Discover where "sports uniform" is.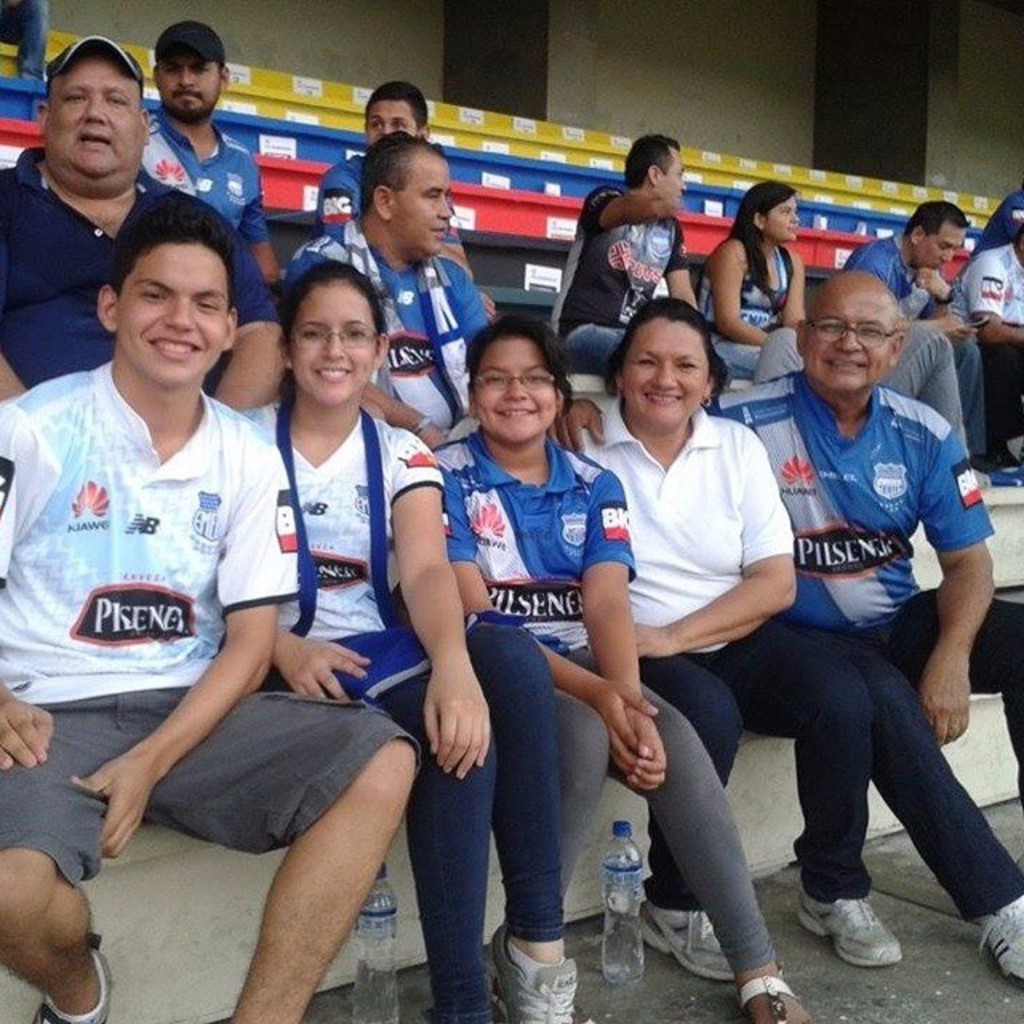
Discovered at (left=712, top=362, right=1000, bottom=627).
